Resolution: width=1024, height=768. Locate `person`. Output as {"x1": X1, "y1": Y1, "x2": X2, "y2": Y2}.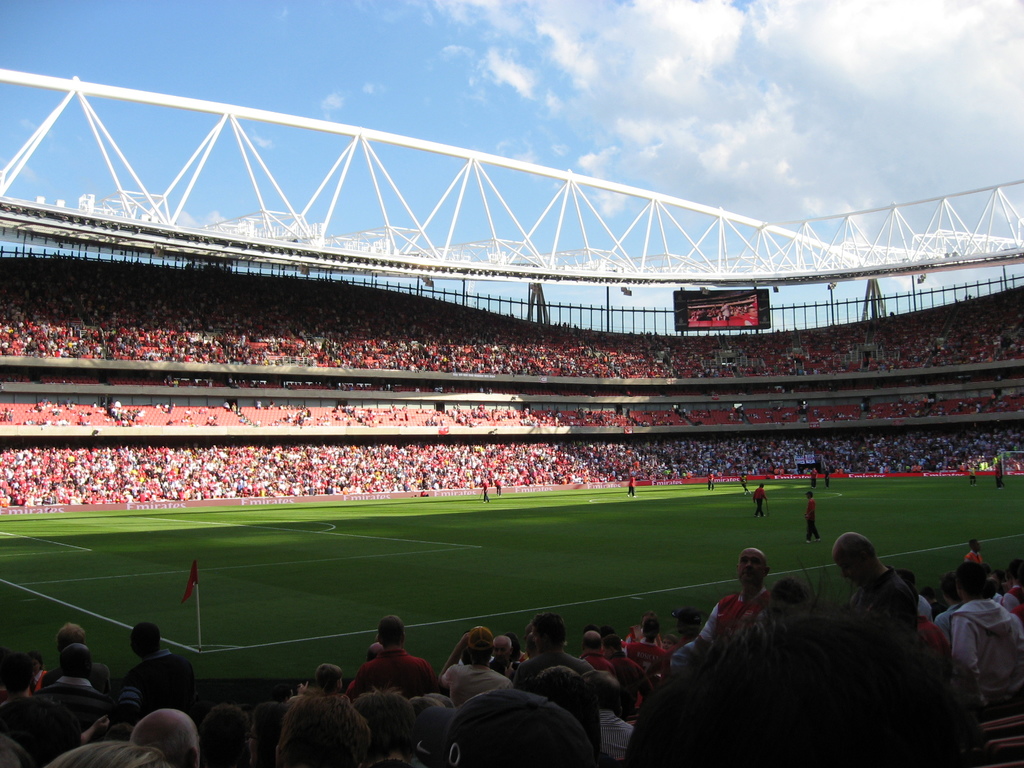
{"x1": 797, "y1": 485, "x2": 819, "y2": 546}.
